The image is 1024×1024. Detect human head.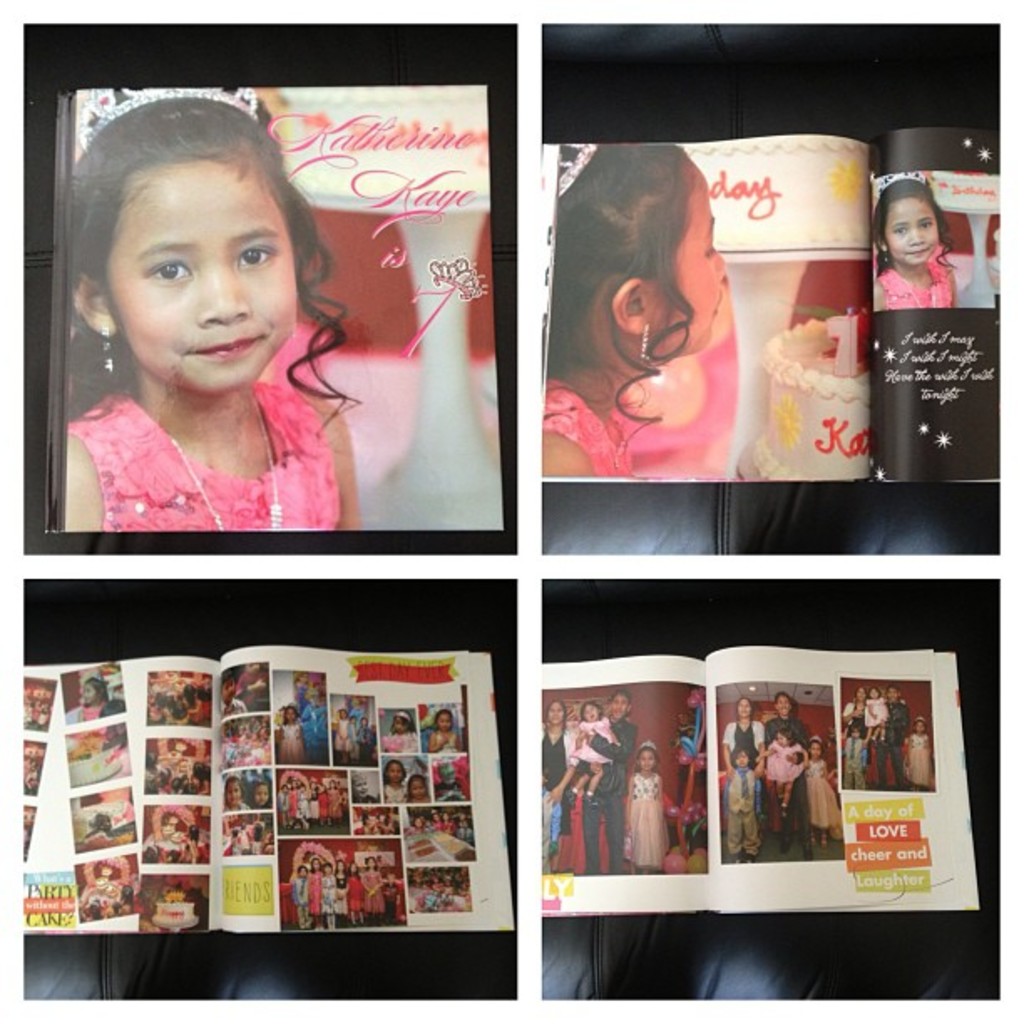
Detection: (910,714,925,733).
